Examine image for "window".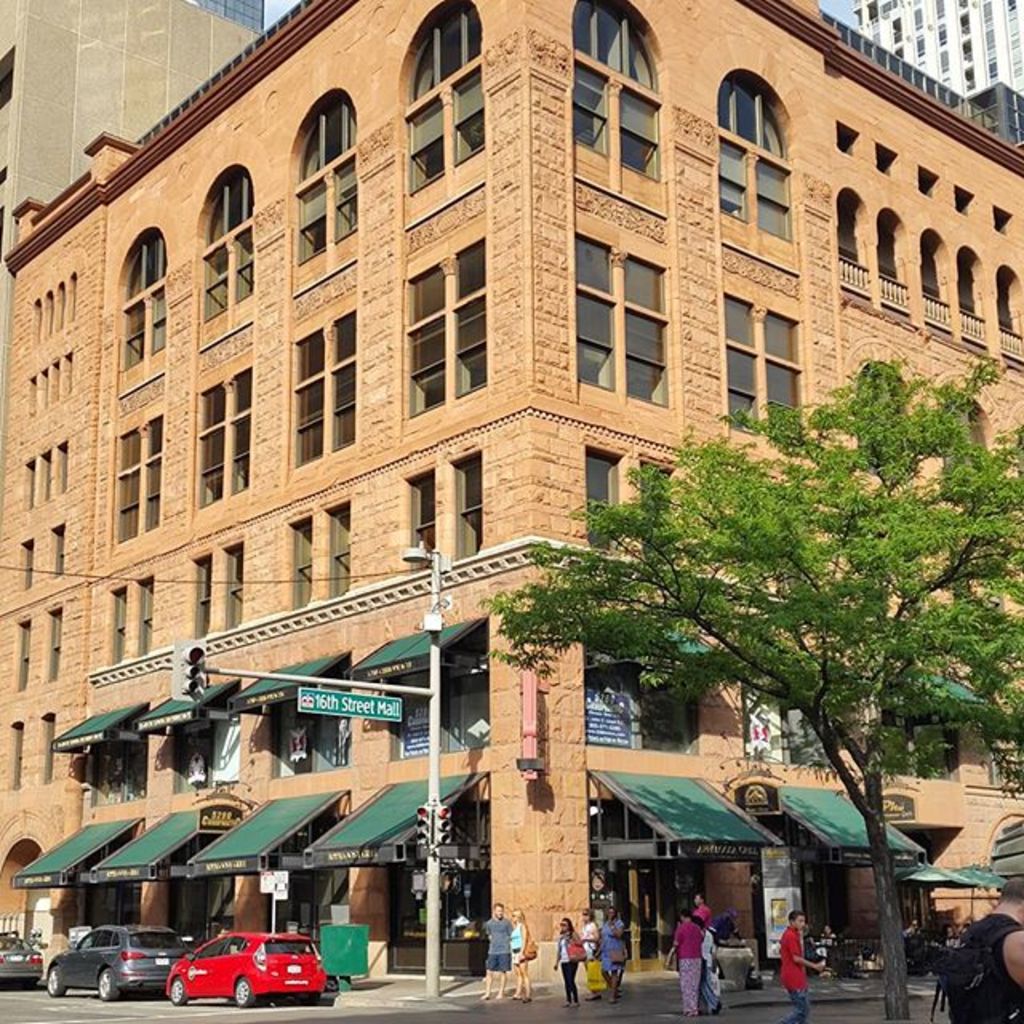
Examination result: bbox=(274, 662, 349, 773).
